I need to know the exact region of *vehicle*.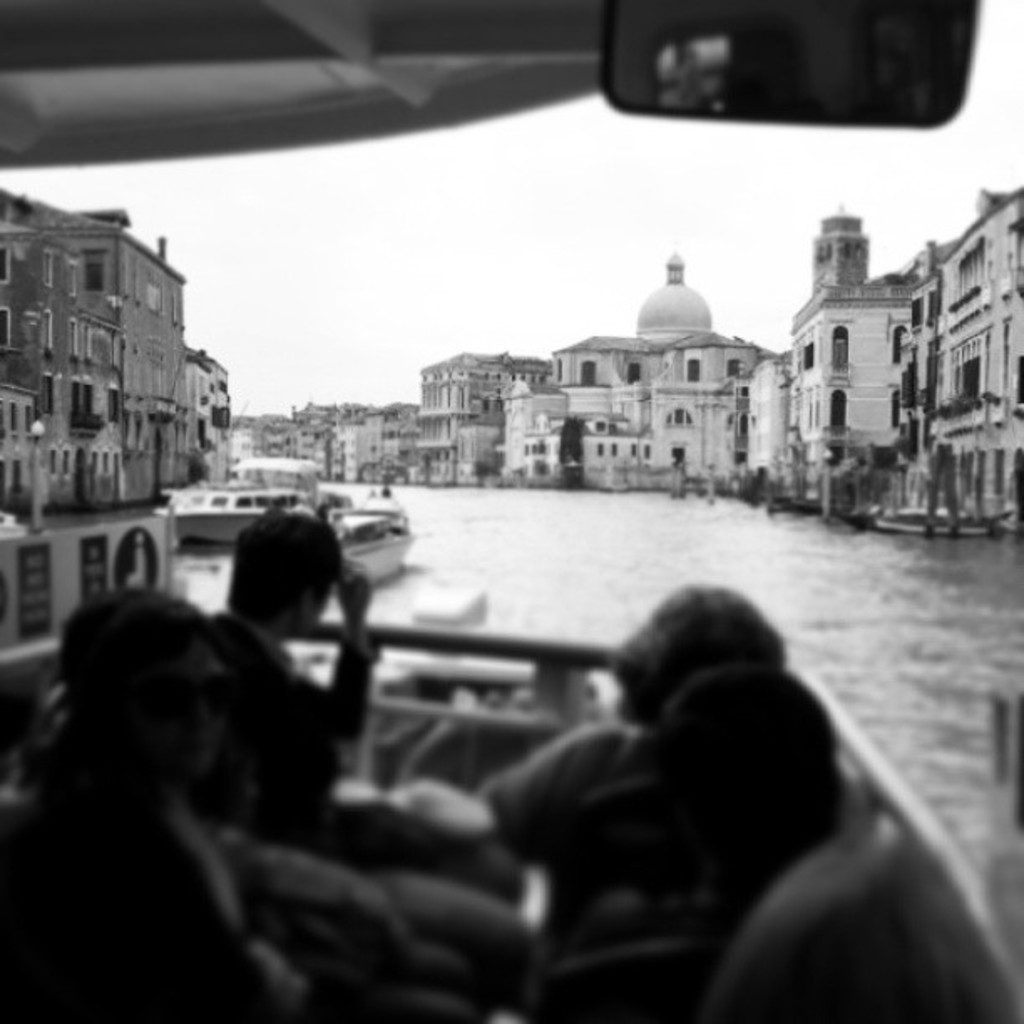
Region: detection(167, 484, 313, 547).
